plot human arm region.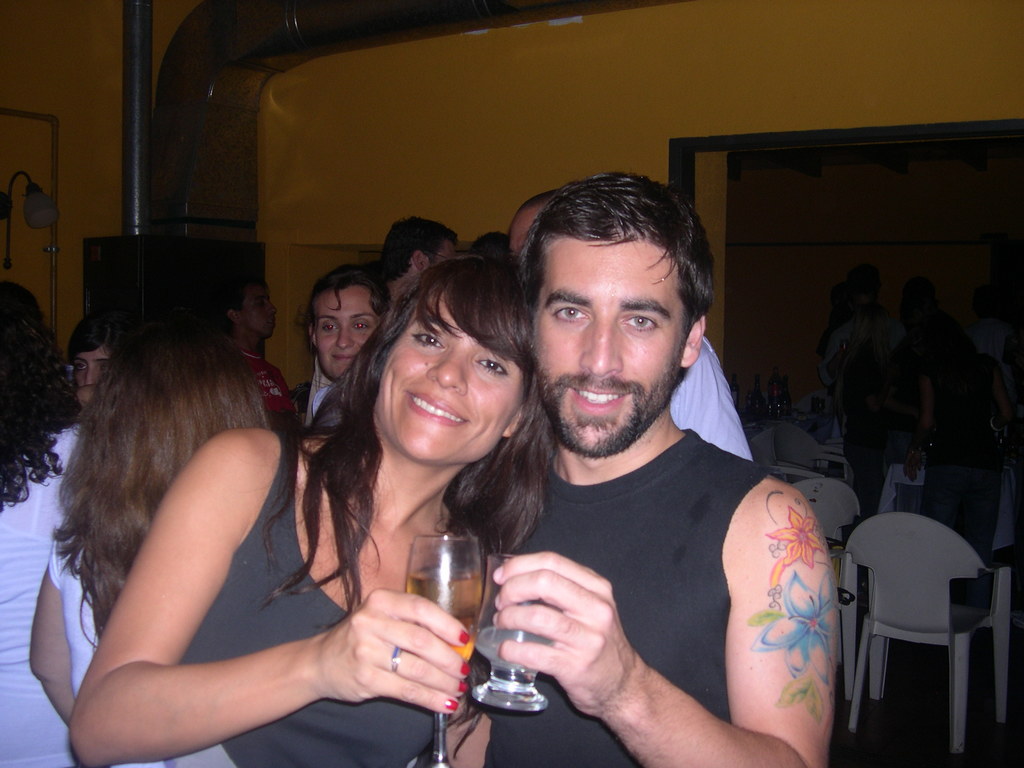
Plotted at <bbox>450, 700, 516, 767</bbox>.
